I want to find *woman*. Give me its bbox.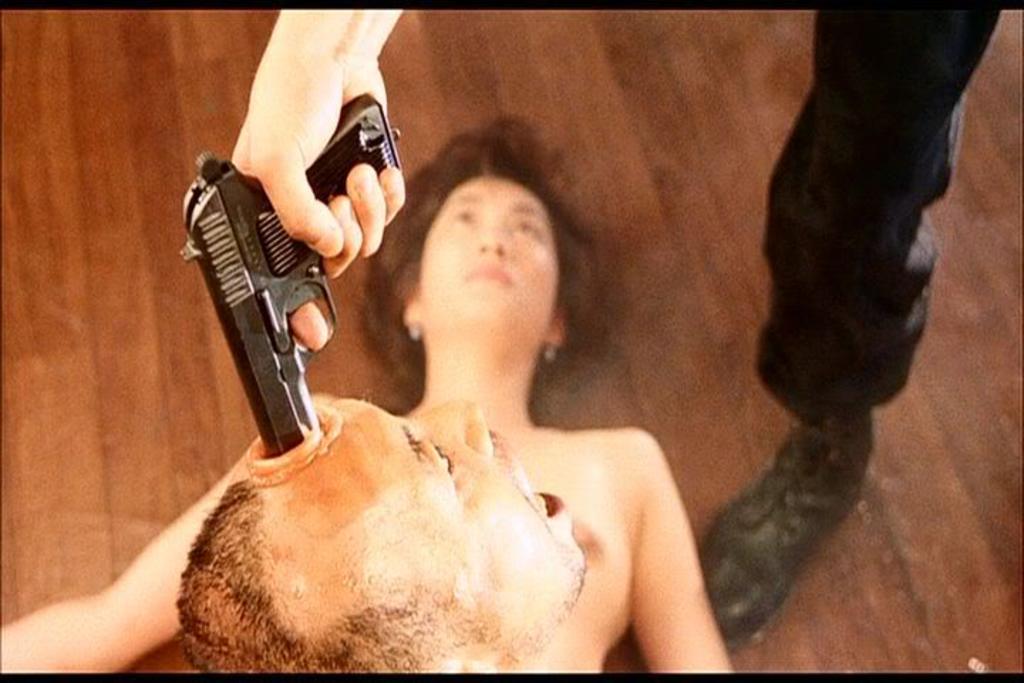
[0,114,730,682].
